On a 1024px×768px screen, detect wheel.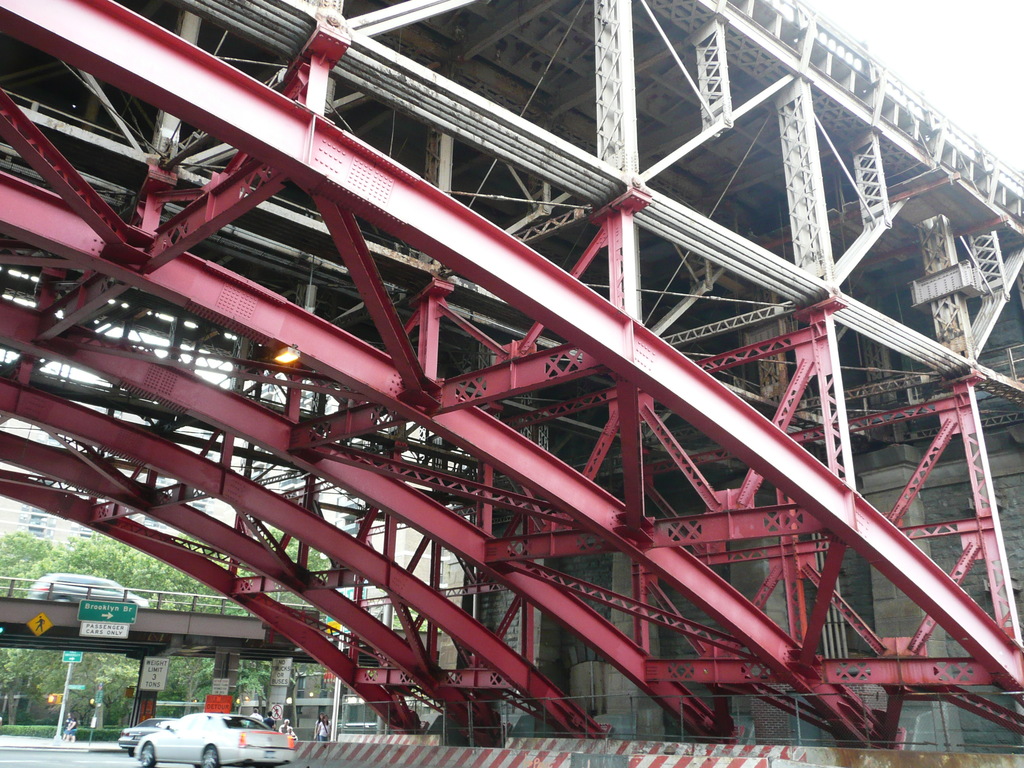
detection(140, 742, 156, 767).
